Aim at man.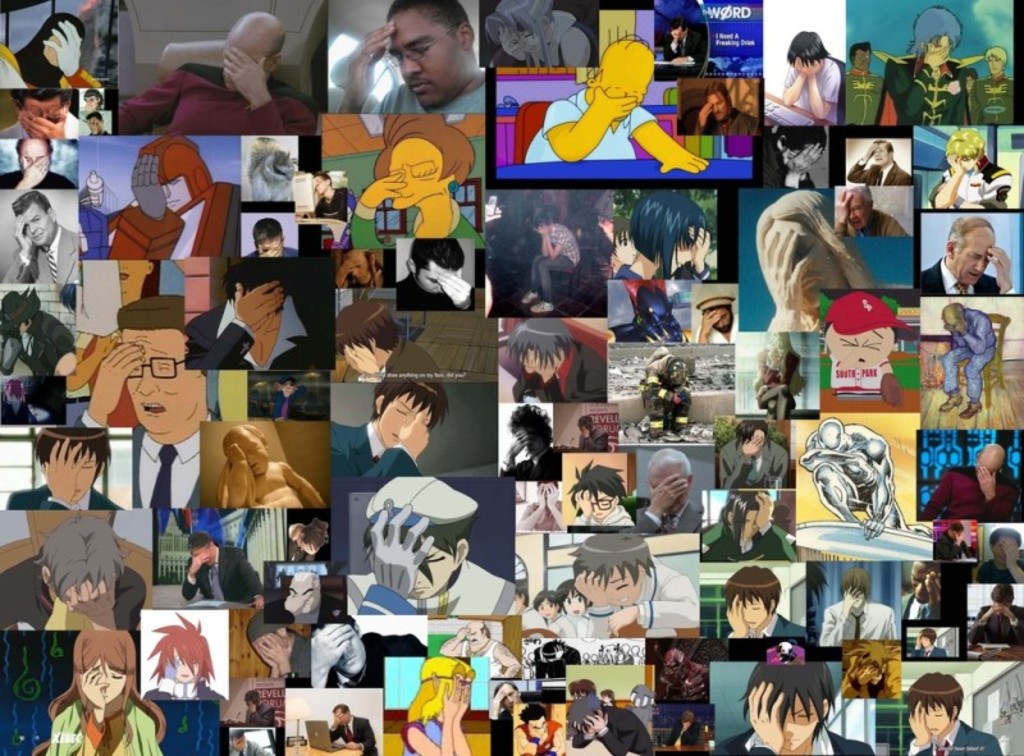
Aimed at 836/646/905/700.
